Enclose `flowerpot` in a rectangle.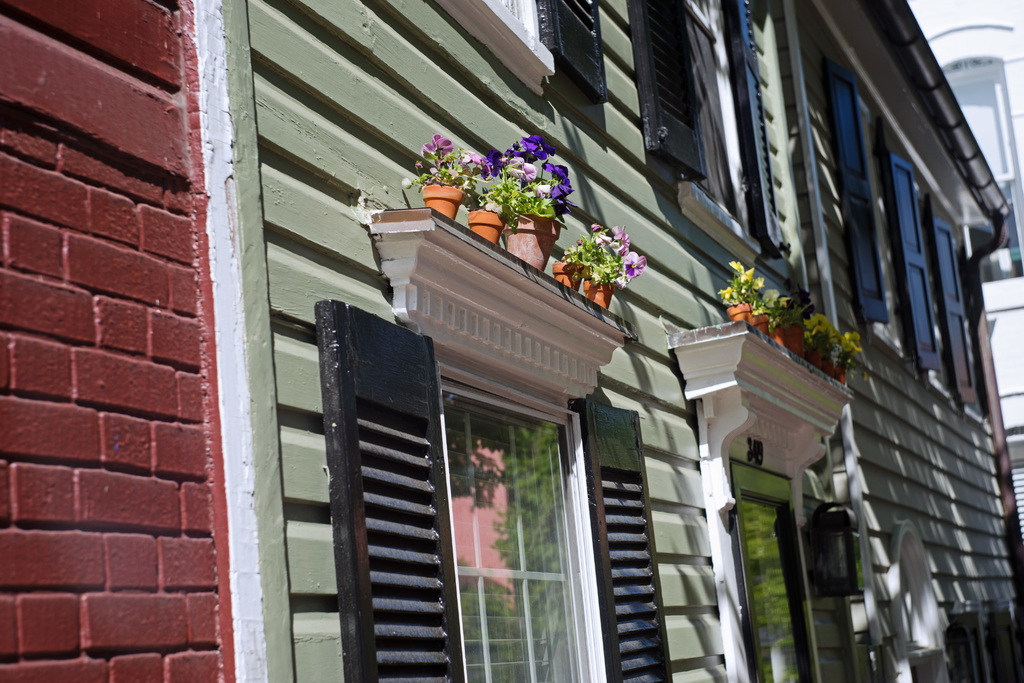
bbox(588, 278, 616, 309).
